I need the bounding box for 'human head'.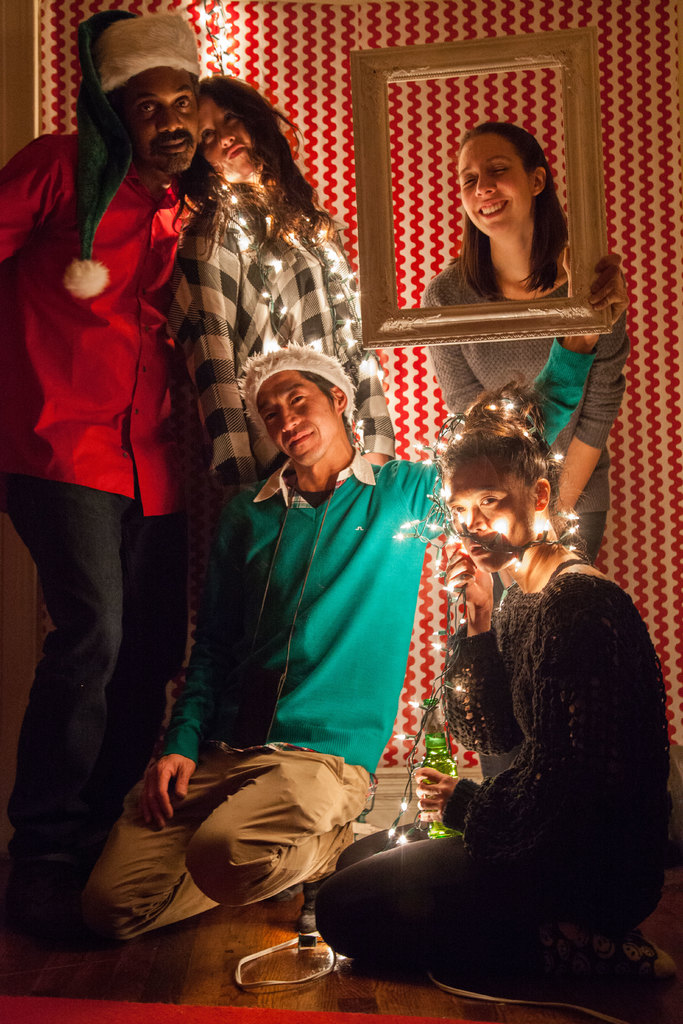
Here it is: box=[199, 76, 292, 188].
